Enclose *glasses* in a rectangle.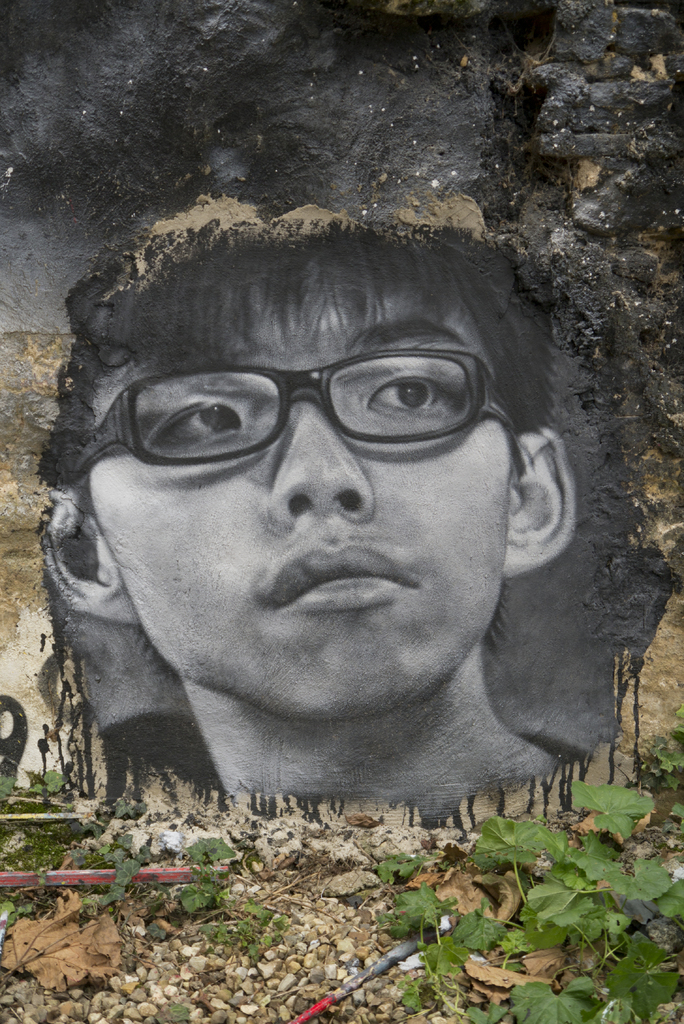
box=[84, 346, 490, 478].
